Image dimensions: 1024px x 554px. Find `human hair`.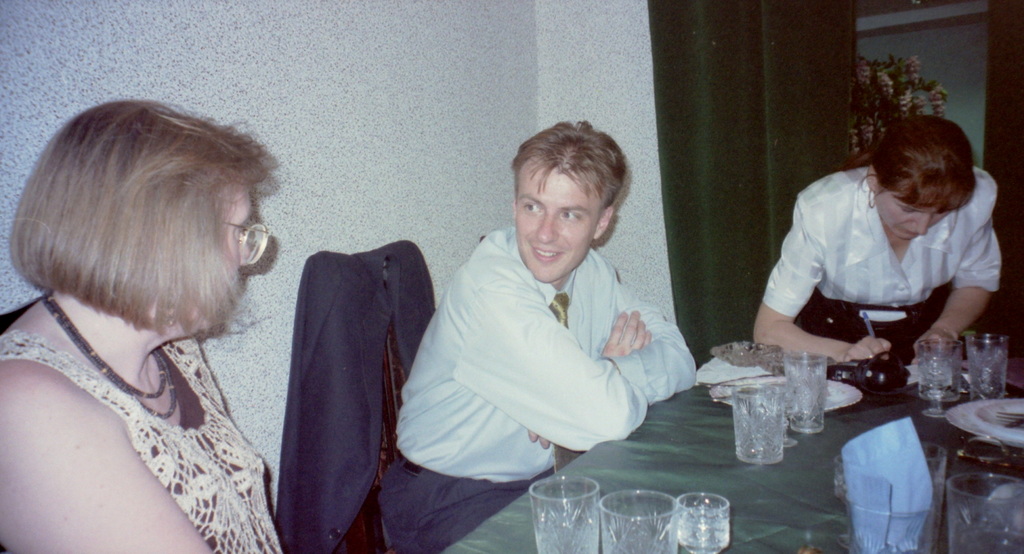
box(511, 118, 633, 216).
